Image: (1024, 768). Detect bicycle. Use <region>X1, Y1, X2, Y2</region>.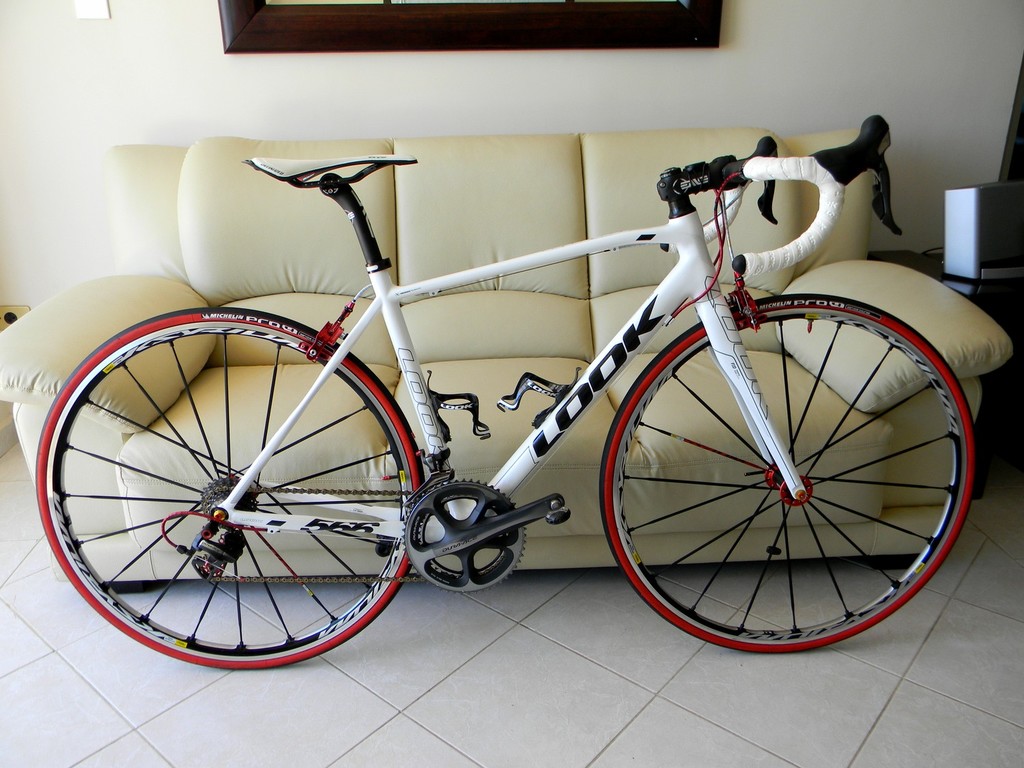
<region>29, 113, 979, 666</region>.
